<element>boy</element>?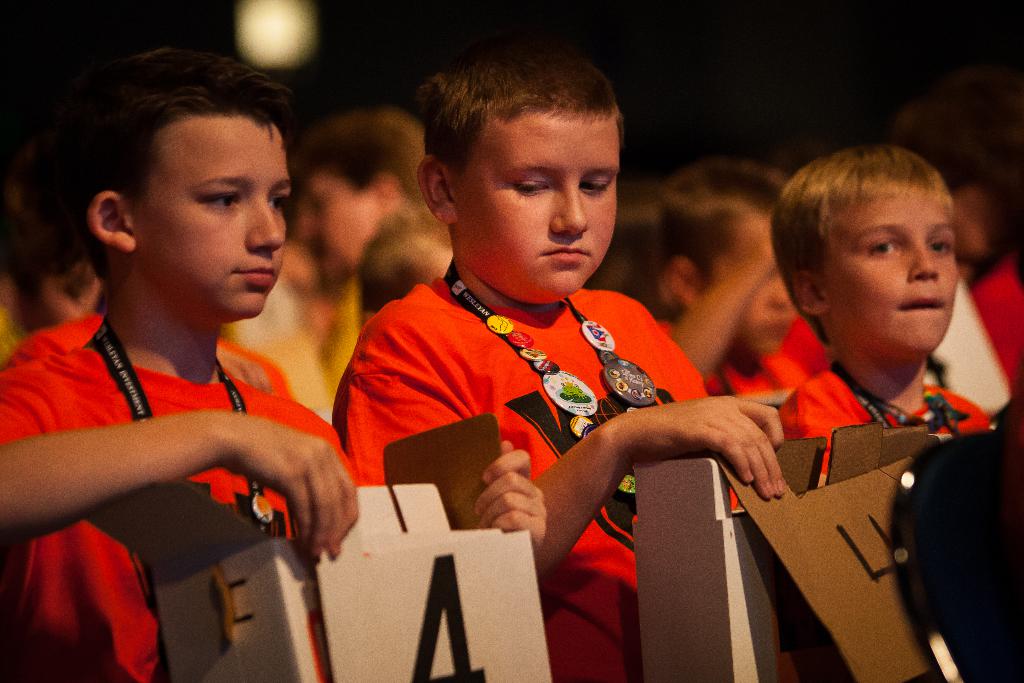
326,31,787,682
